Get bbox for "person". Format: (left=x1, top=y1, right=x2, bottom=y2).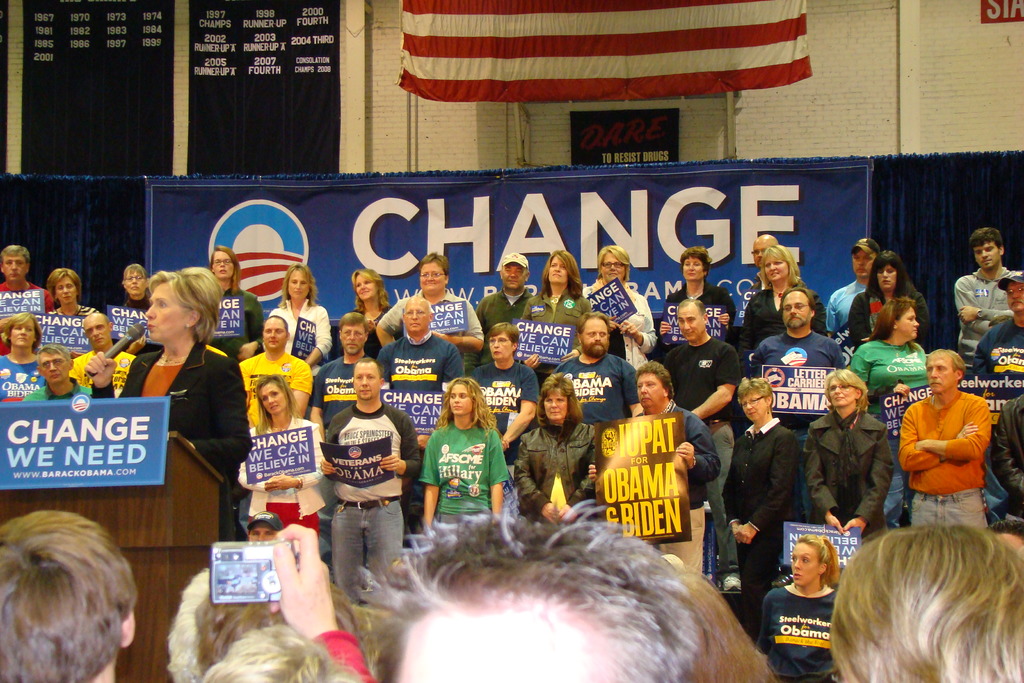
(left=346, top=267, right=388, bottom=349).
